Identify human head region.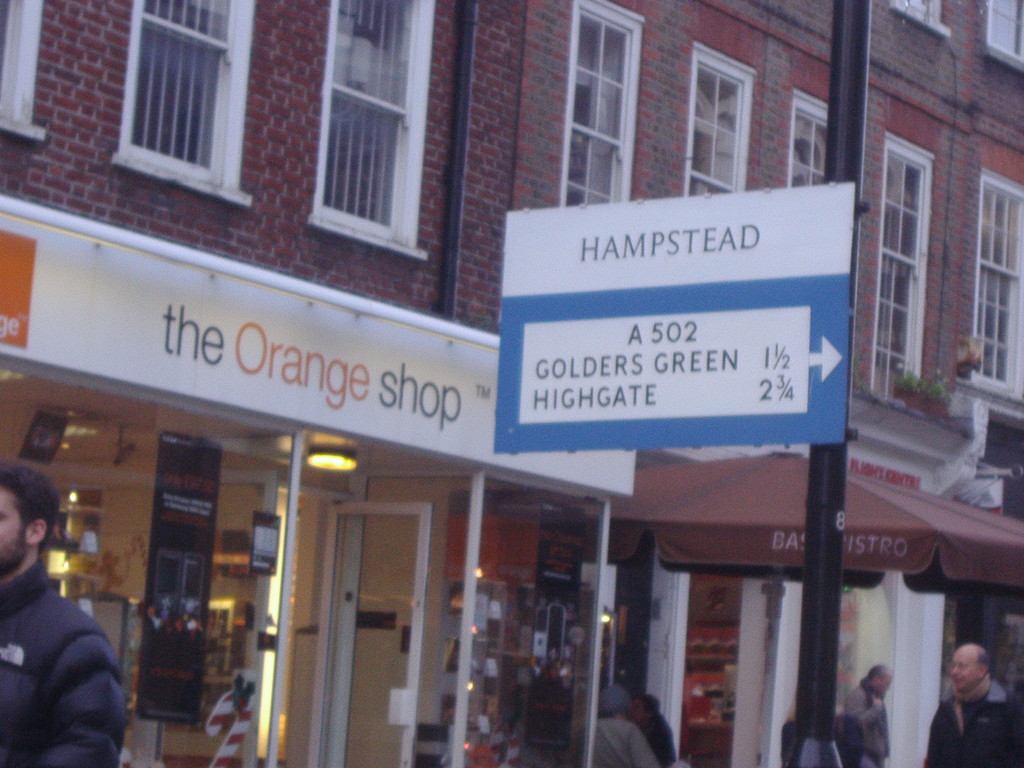
Region: crop(949, 641, 990, 691).
